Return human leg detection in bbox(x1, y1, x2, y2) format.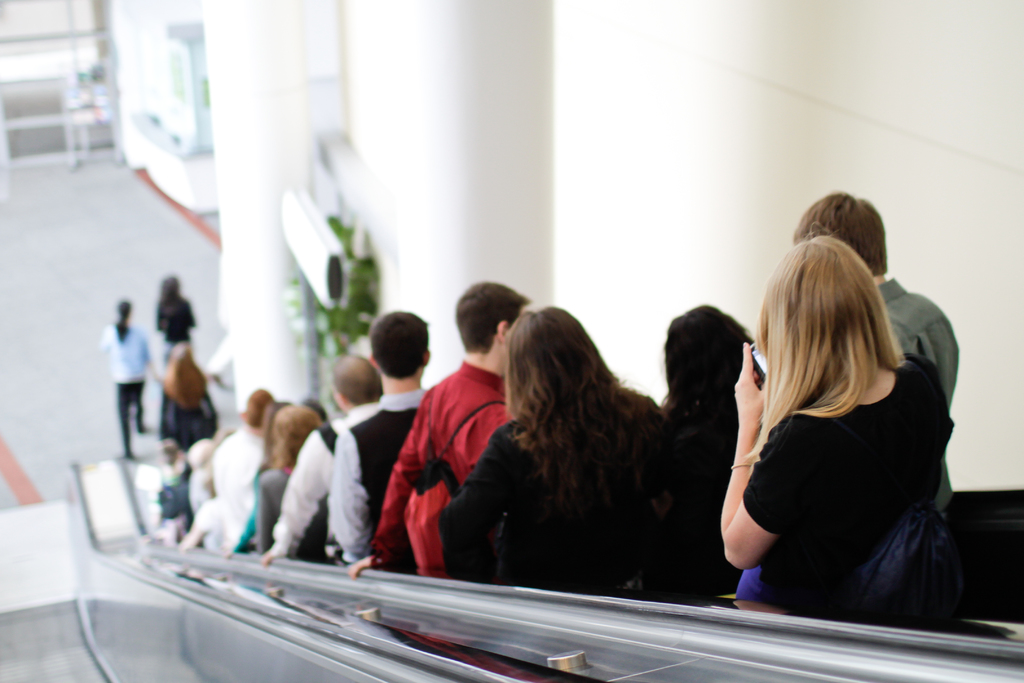
bbox(115, 379, 132, 461).
